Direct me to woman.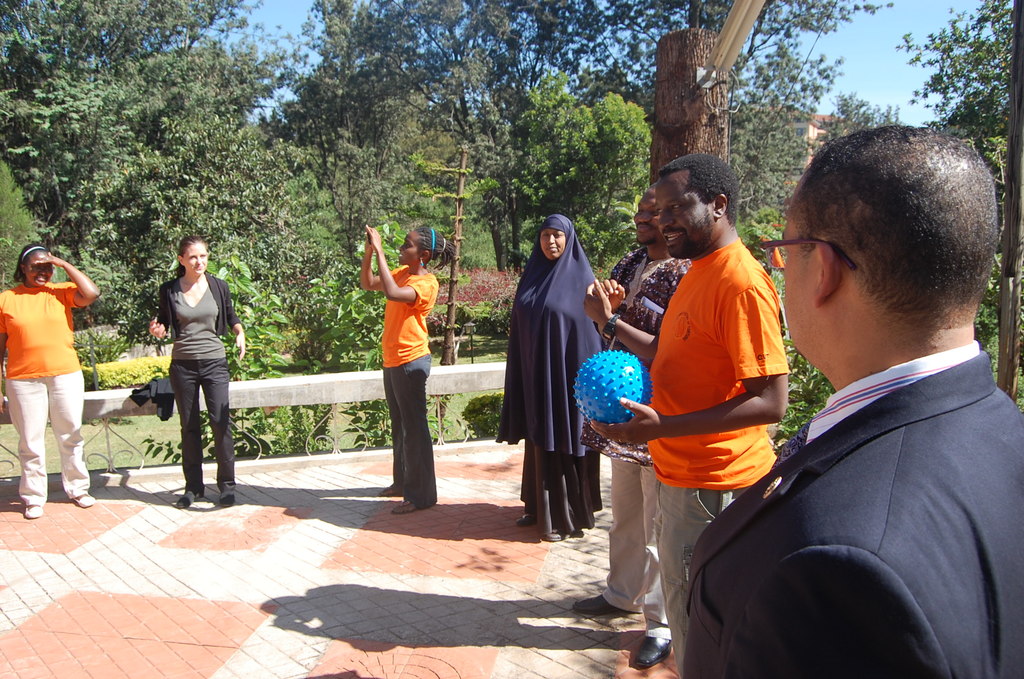
Direction: locate(0, 242, 100, 517).
